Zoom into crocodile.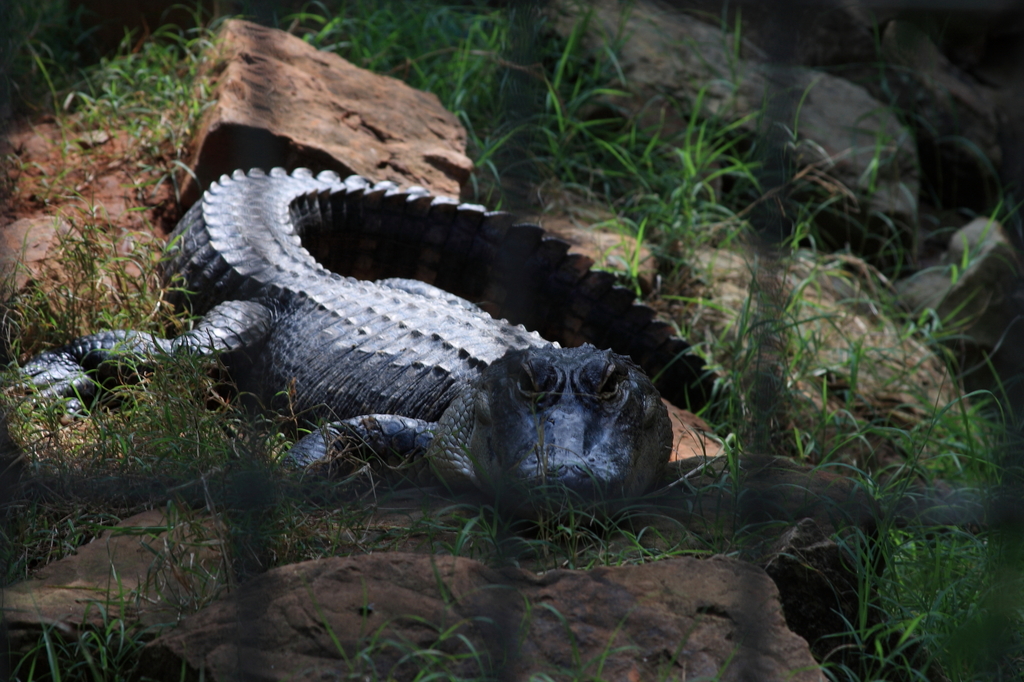
Zoom target: [x1=8, y1=169, x2=750, y2=536].
